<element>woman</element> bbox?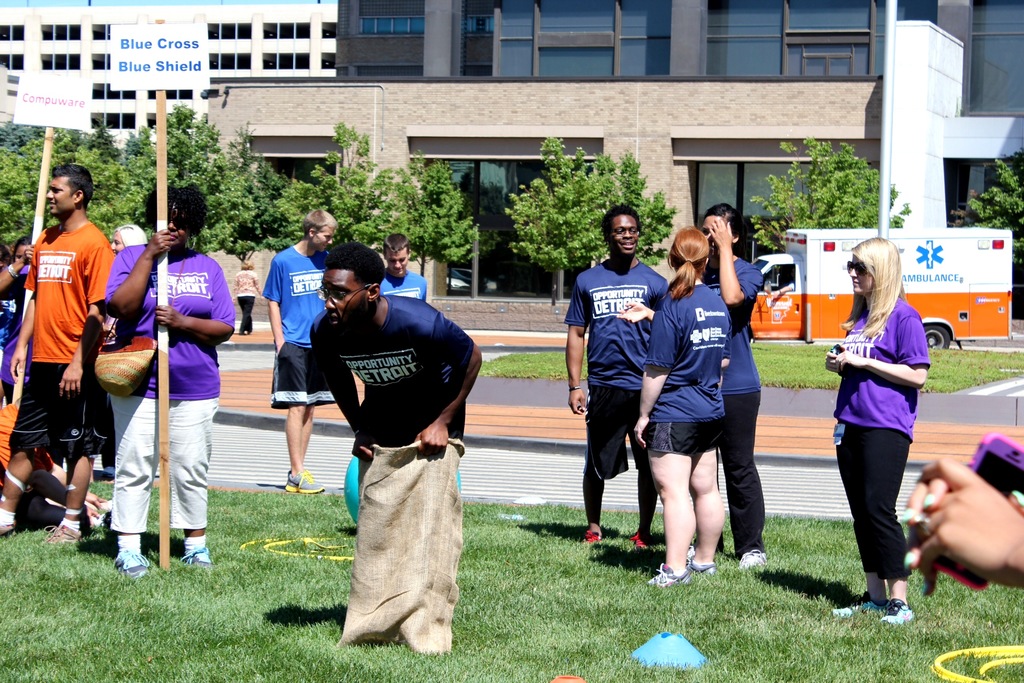
[103,183,229,582]
